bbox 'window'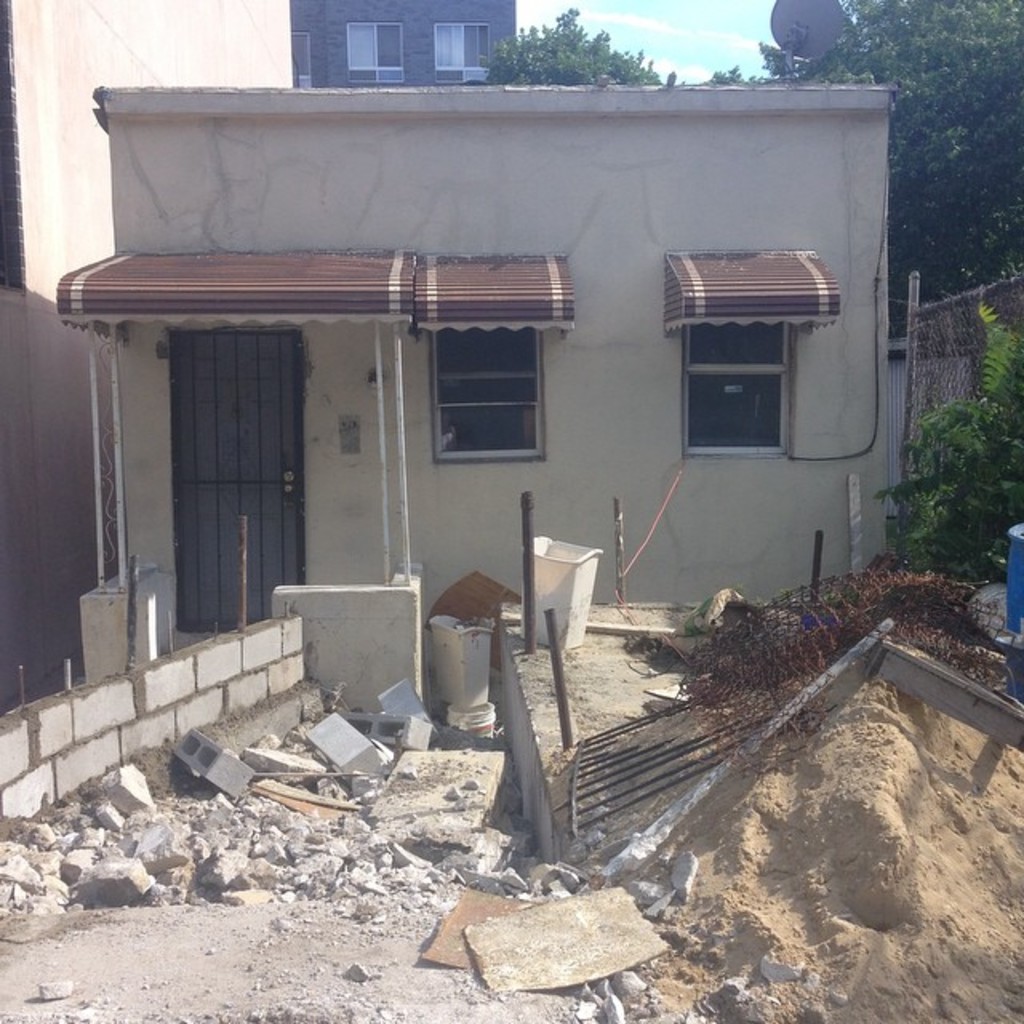
430, 323, 547, 461
